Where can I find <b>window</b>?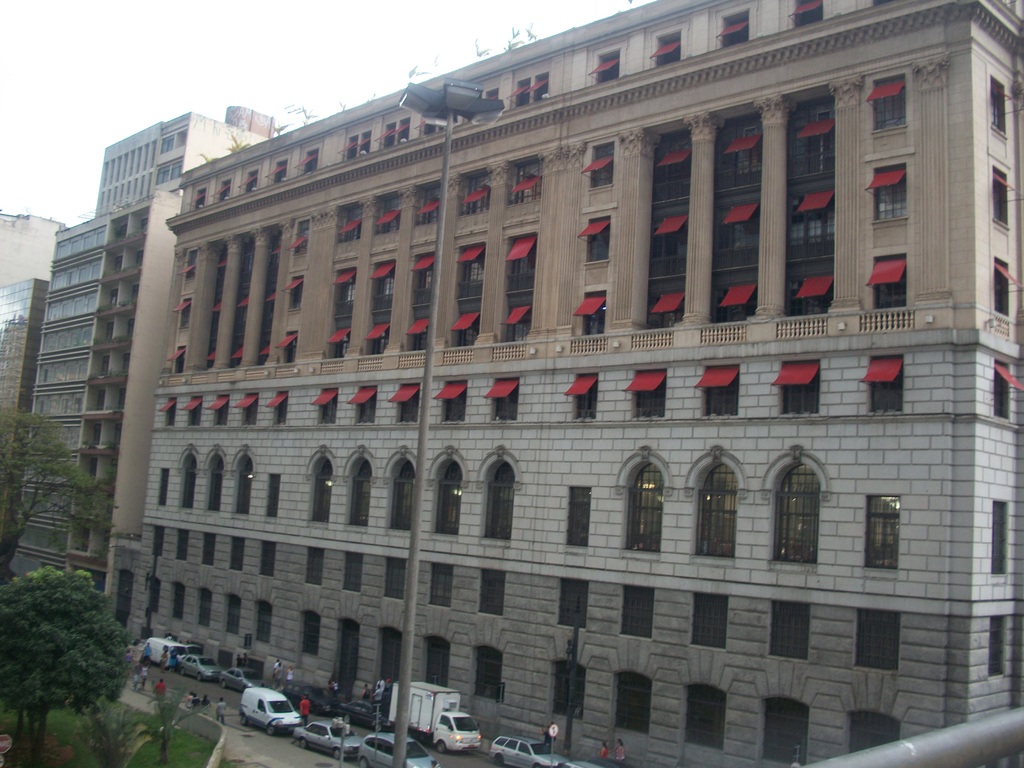
You can find it at locate(358, 388, 374, 426).
